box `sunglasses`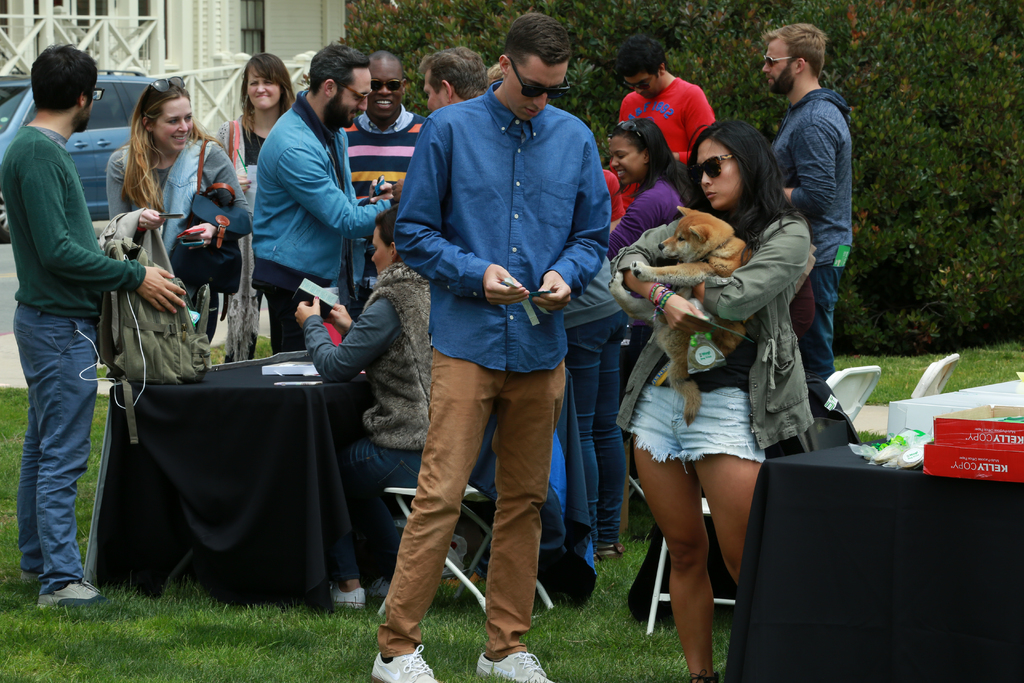
crop(759, 59, 792, 72)
